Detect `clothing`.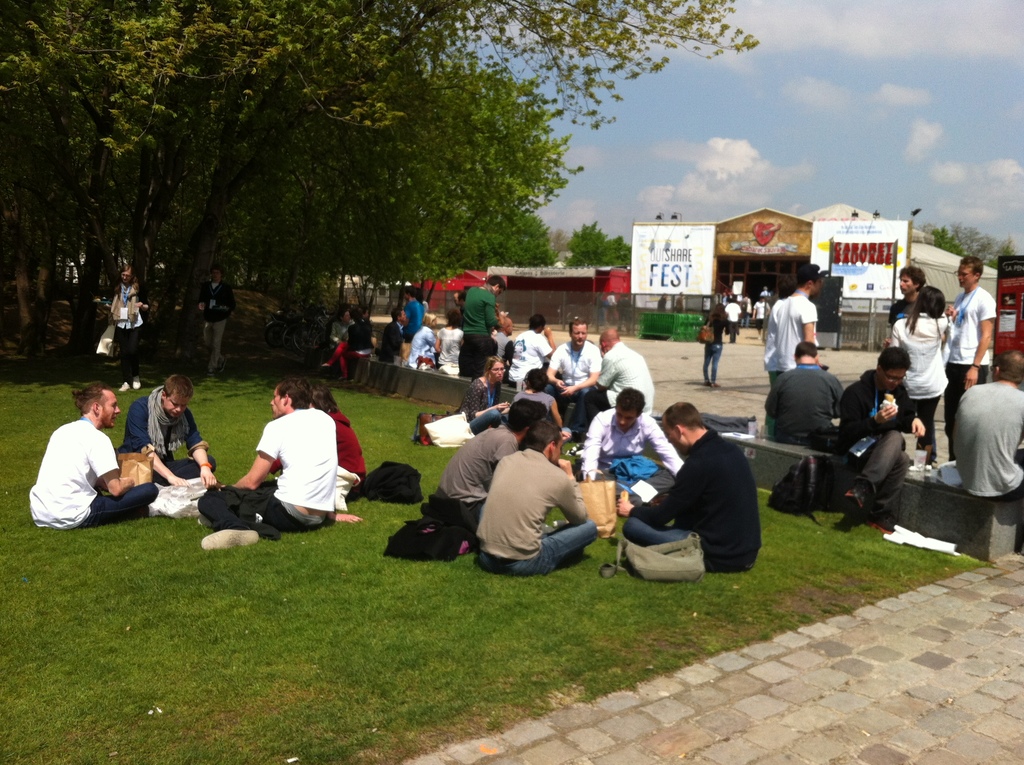
Detected at l=461, t=281, r=499, b=358.
